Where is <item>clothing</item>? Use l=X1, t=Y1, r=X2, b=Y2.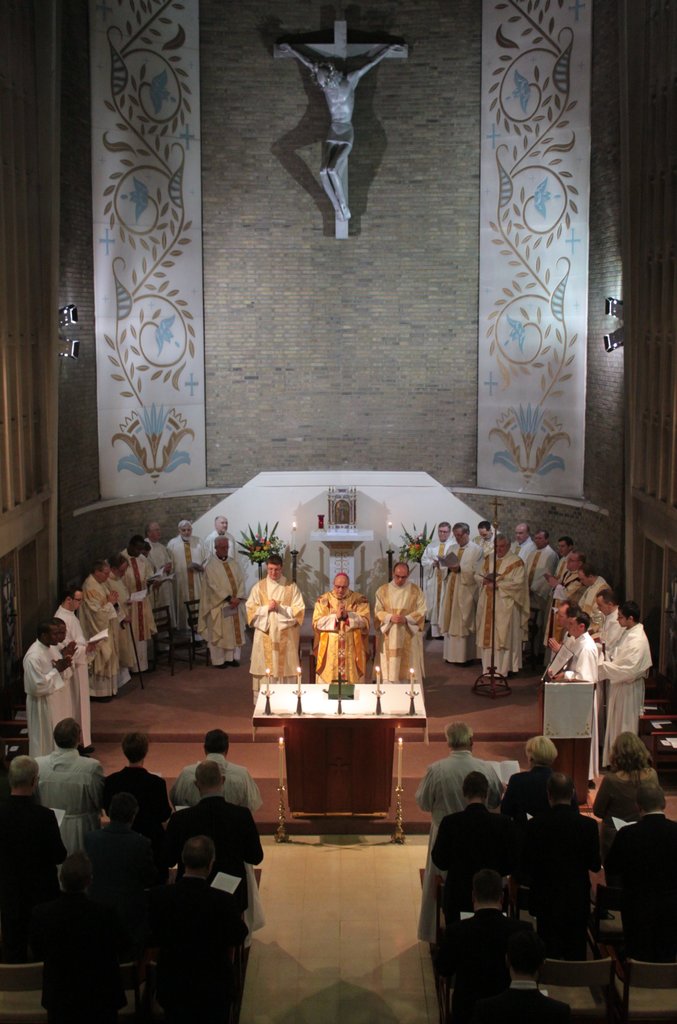
l=142, t=881, r=247, b=1020.
